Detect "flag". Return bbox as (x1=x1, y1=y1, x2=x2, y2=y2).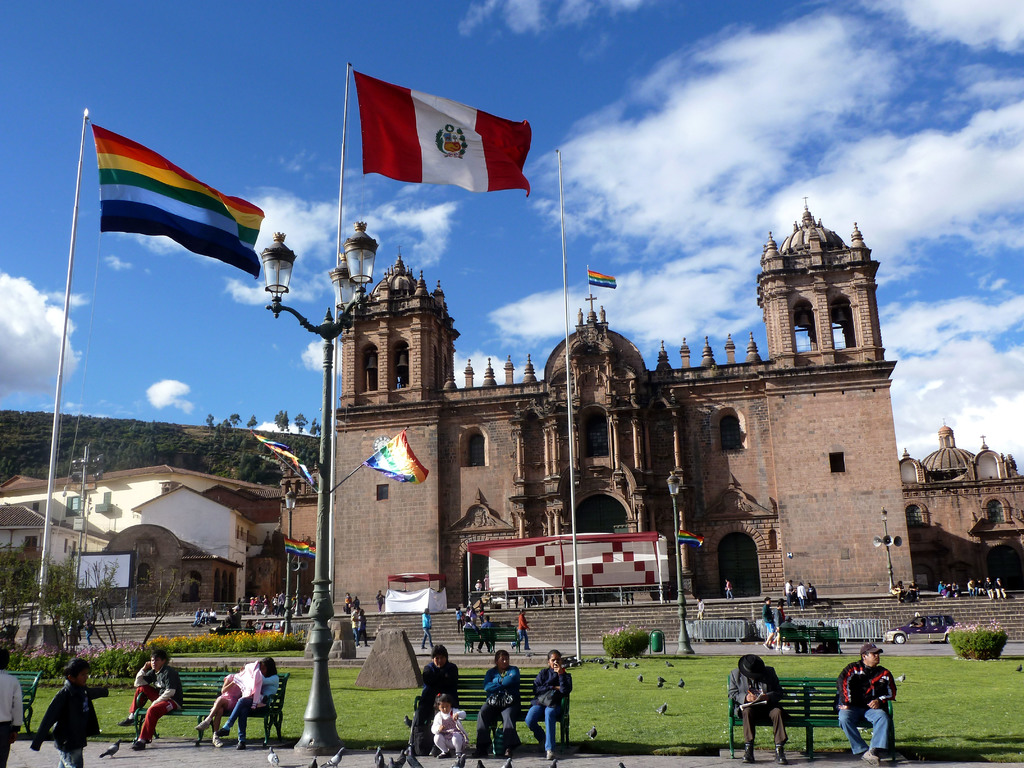
(x1=75, y1=113, x2=263, y2=285).
